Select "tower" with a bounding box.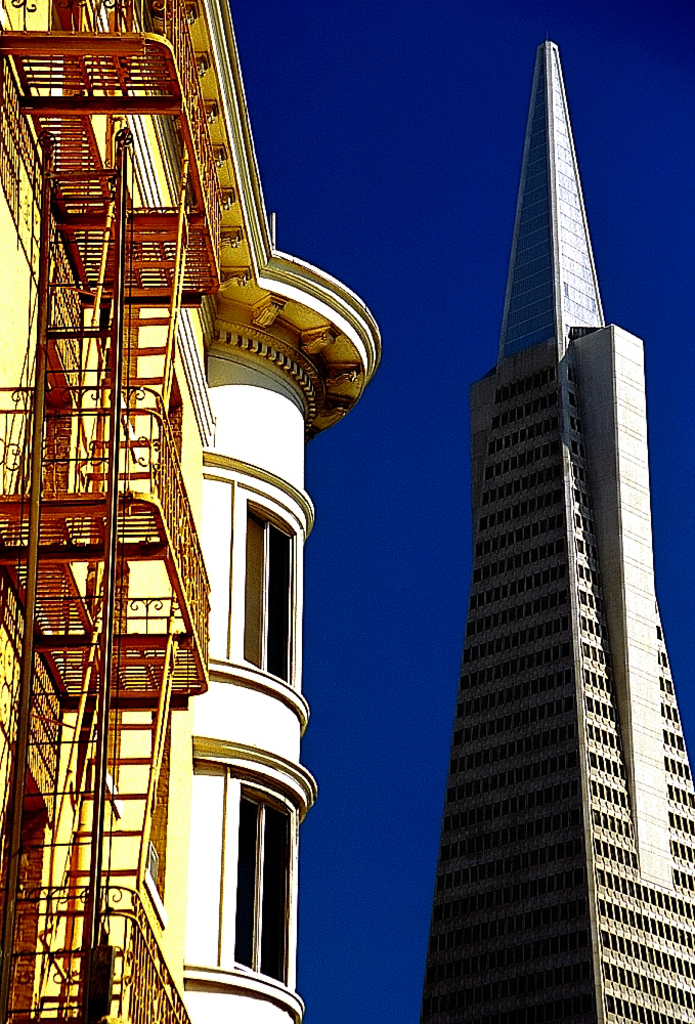
l=423, t=31, r=694, b=1023.
